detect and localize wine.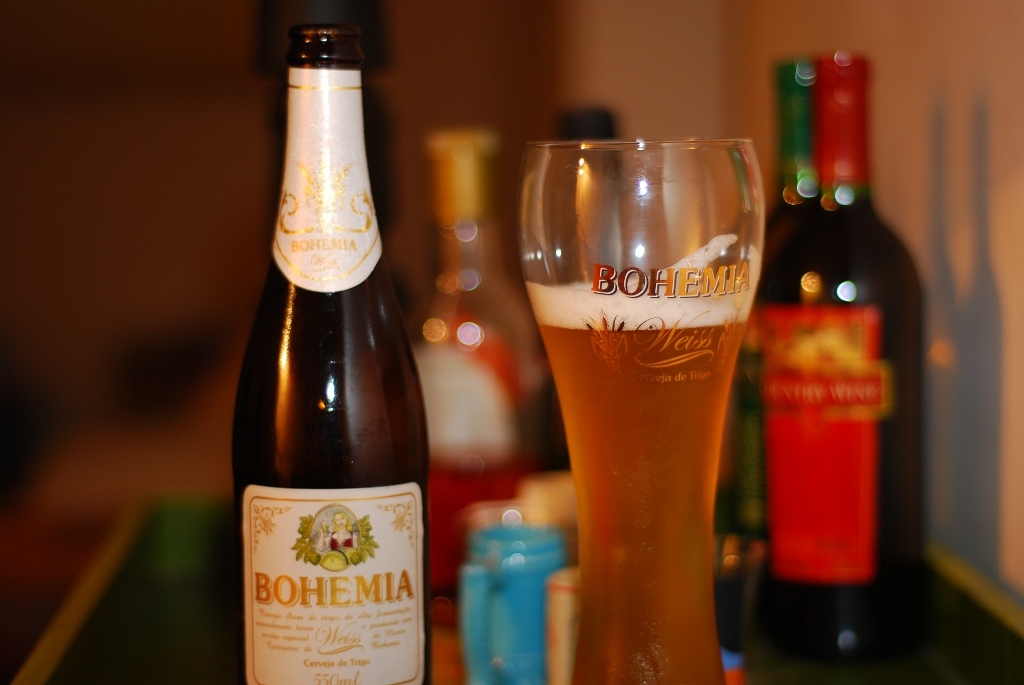
Localized at detection(747, 44, 916, 662).
